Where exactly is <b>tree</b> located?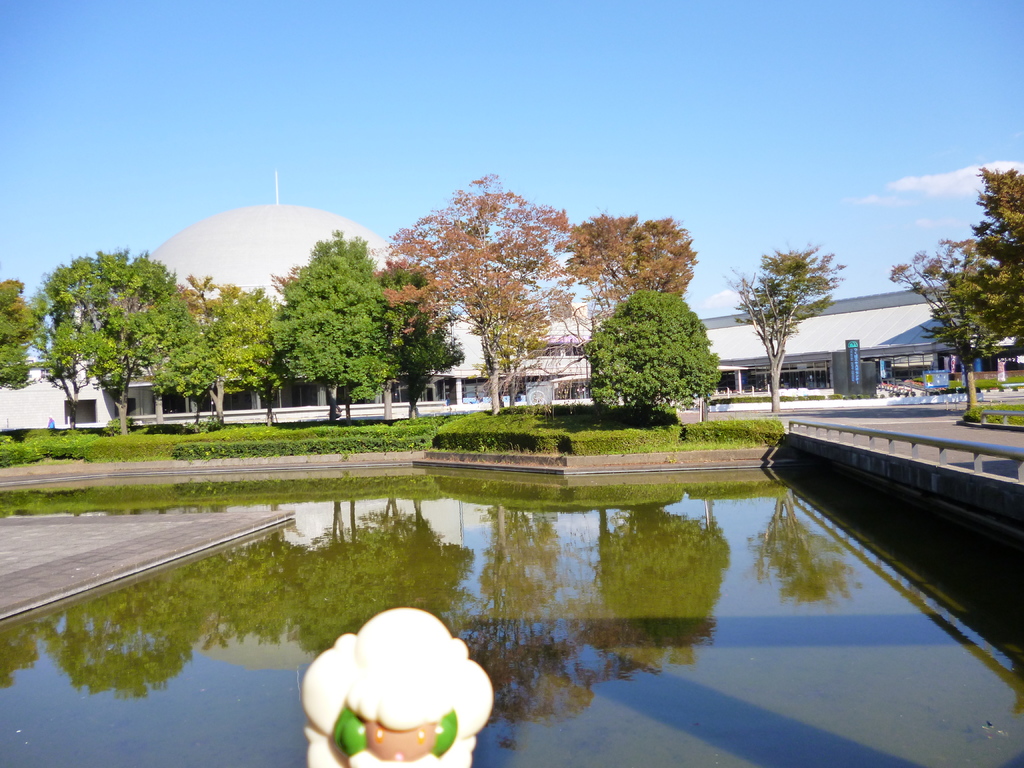
Its bounding box is {"x1": 592, "y1": 291, "x2": 720, "y2": 427}.
